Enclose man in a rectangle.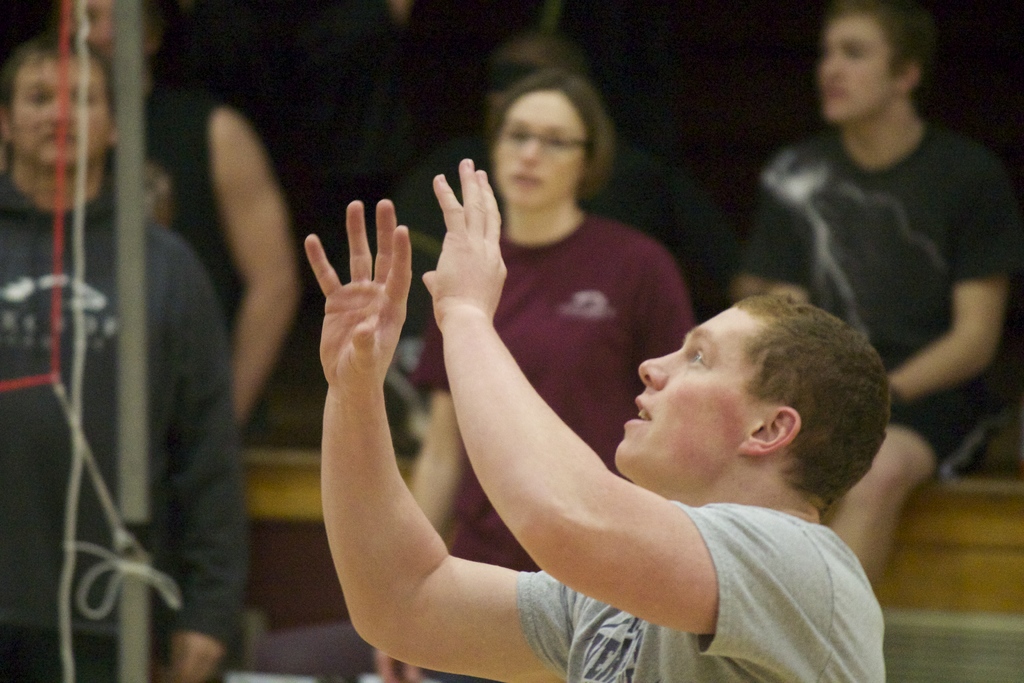
detection(0, 27, 252, 682).
